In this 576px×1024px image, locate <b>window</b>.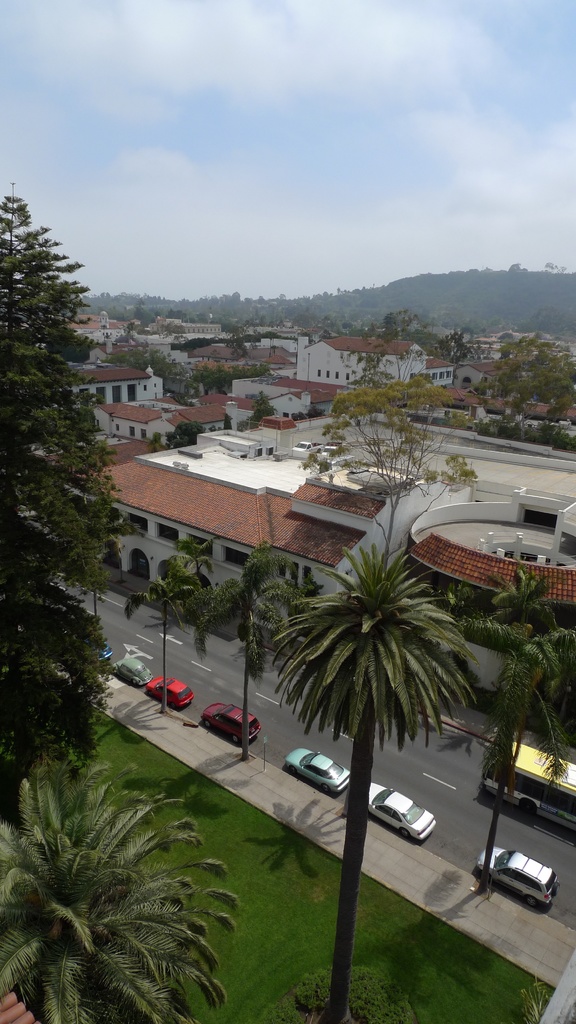
Bounding box: 152, 529, 175, 554.
